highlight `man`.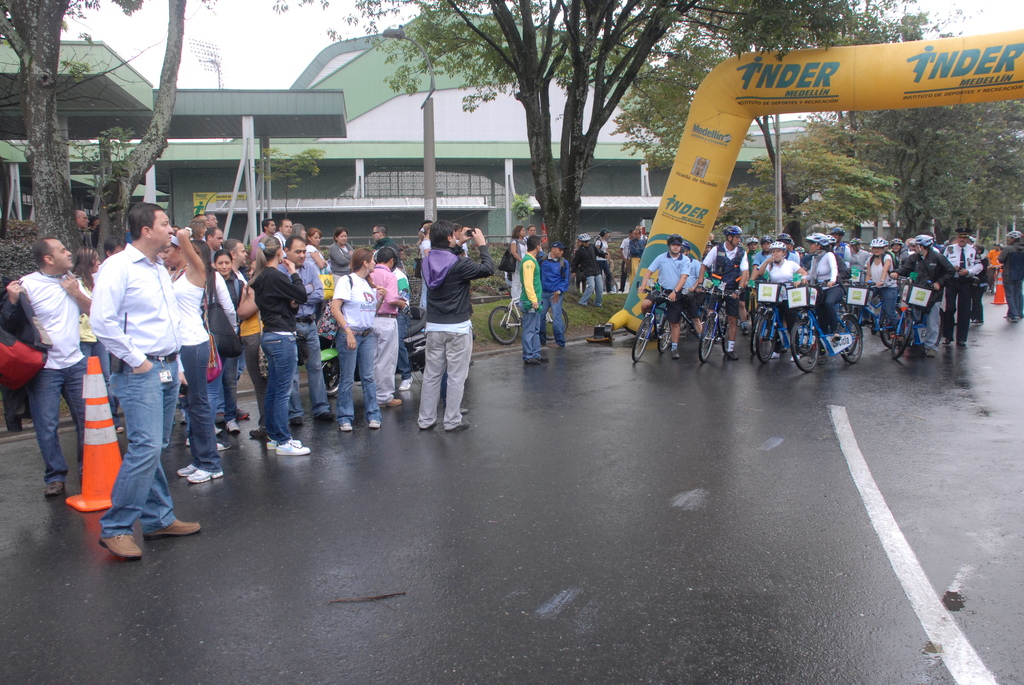
Highlighted region: bbox=(694, 221, 750, 358).
